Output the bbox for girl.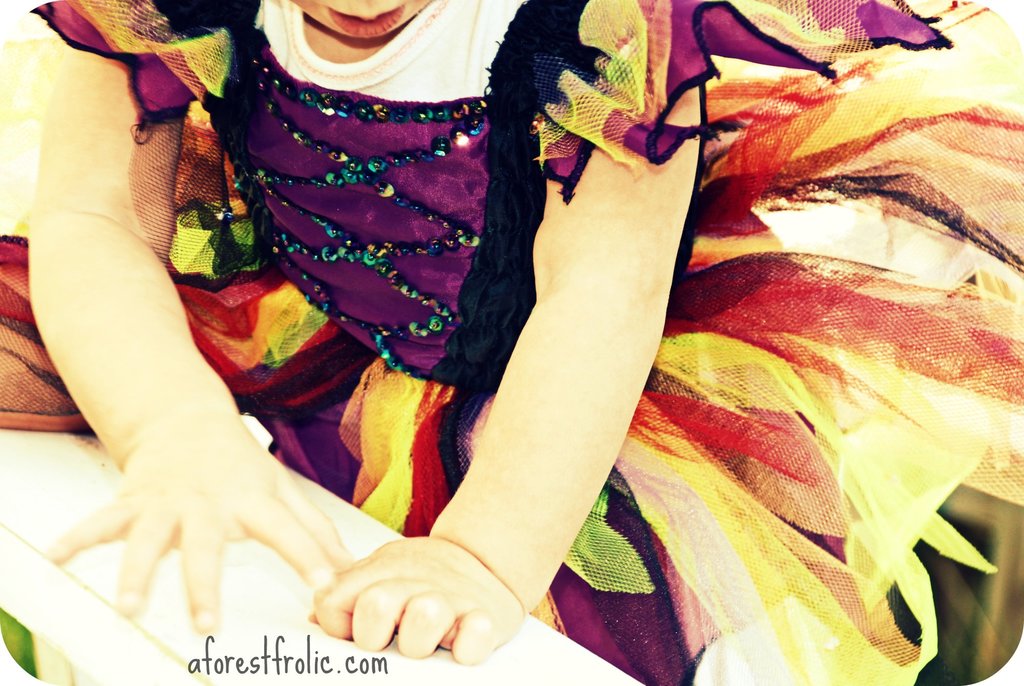
(0,0,1023,685).
